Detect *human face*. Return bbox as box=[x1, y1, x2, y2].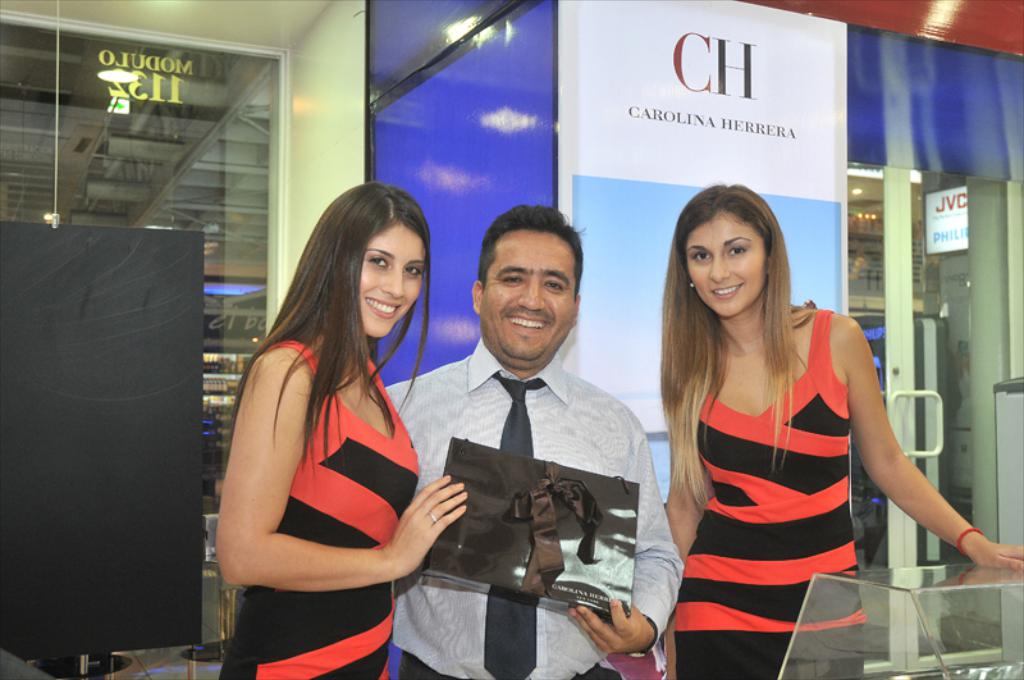
box=[357, 227, 425, 337].
